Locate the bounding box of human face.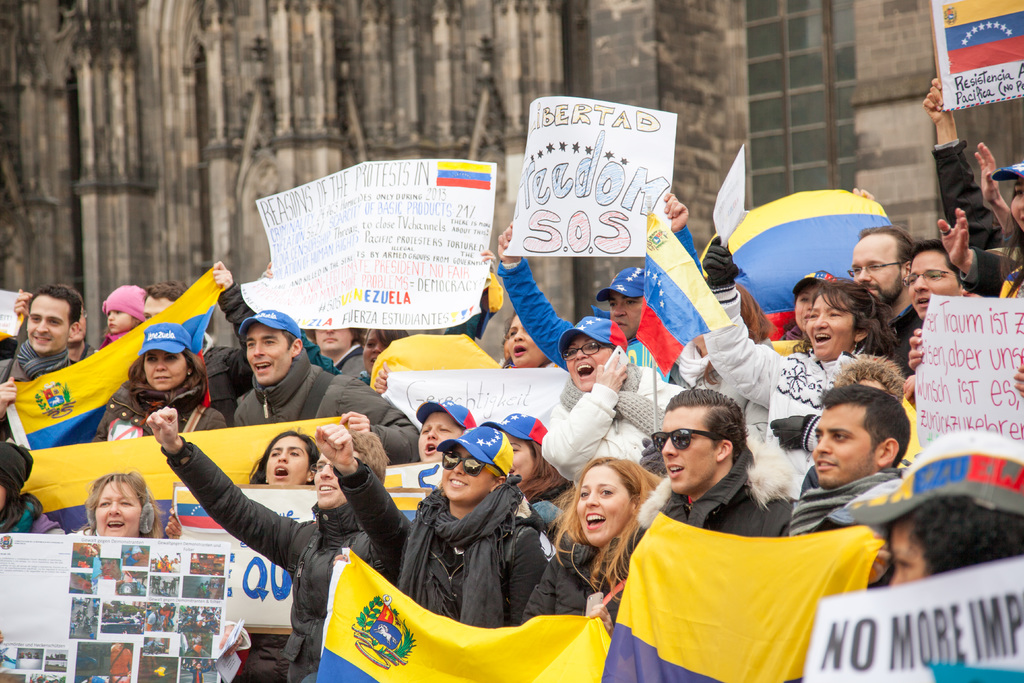
Bounding box: x1=95, y1=481, x2=140, y2=538.
